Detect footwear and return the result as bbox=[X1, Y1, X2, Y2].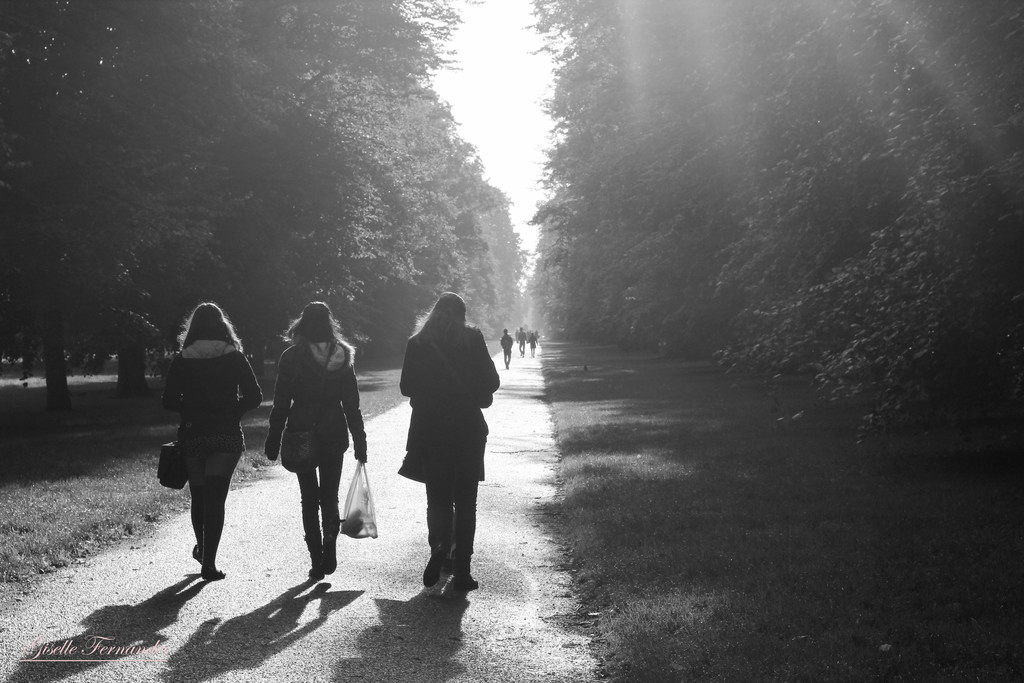
bbox=[205, 567, 226, 579].
